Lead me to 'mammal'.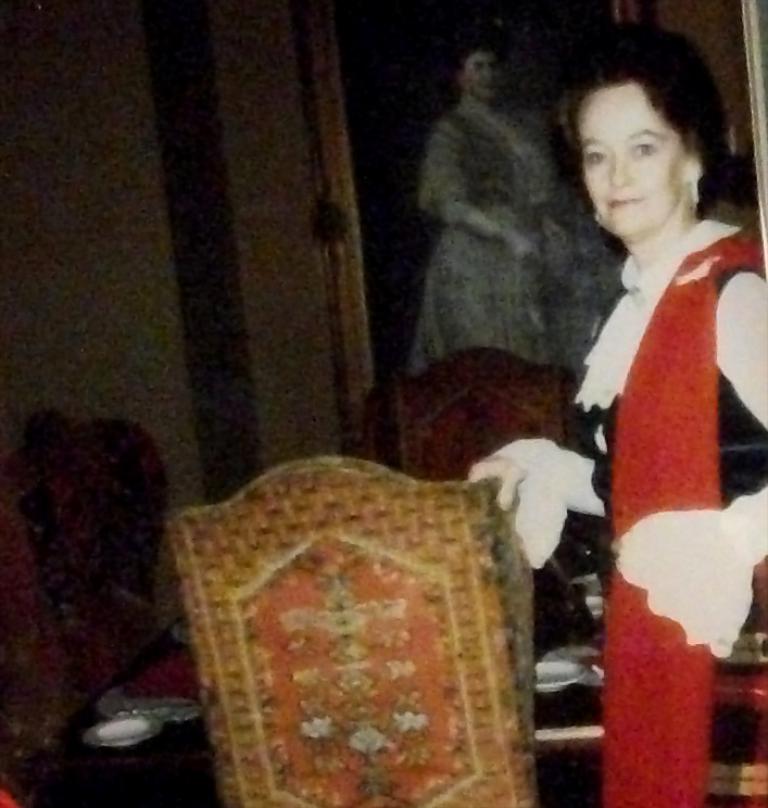
Lead to (x1=518, y1=9, x2=766, y2=782).
